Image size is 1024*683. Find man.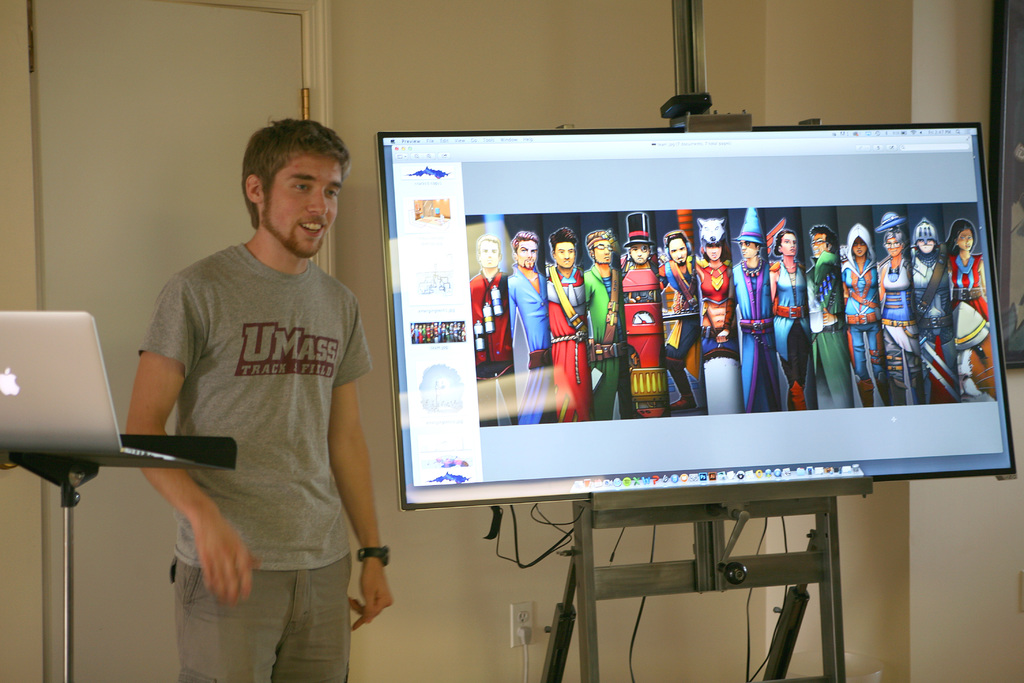
select_region(467, 229, 516, 427).
